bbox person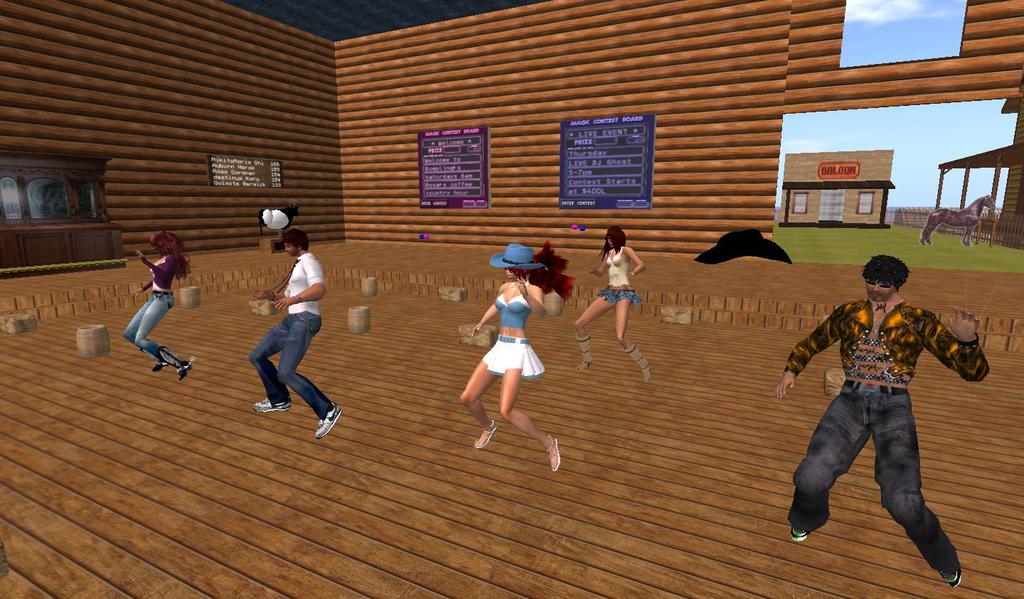
776, 261, 994, 589
